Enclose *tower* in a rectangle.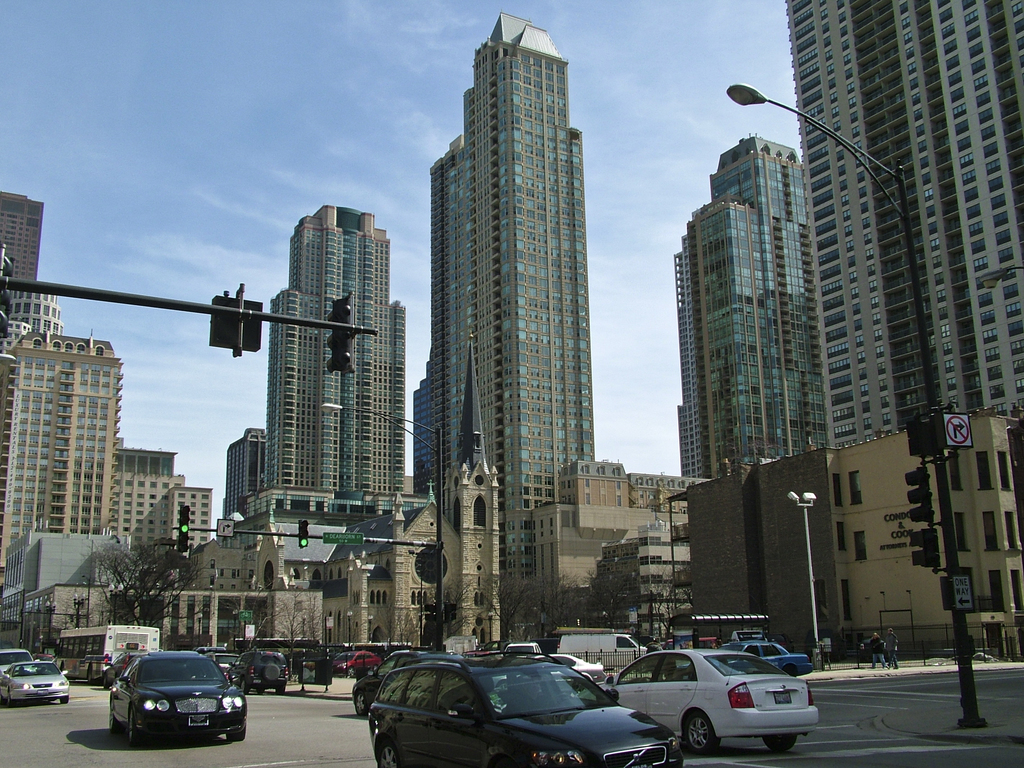
<box>241,200,426,529</box>.
